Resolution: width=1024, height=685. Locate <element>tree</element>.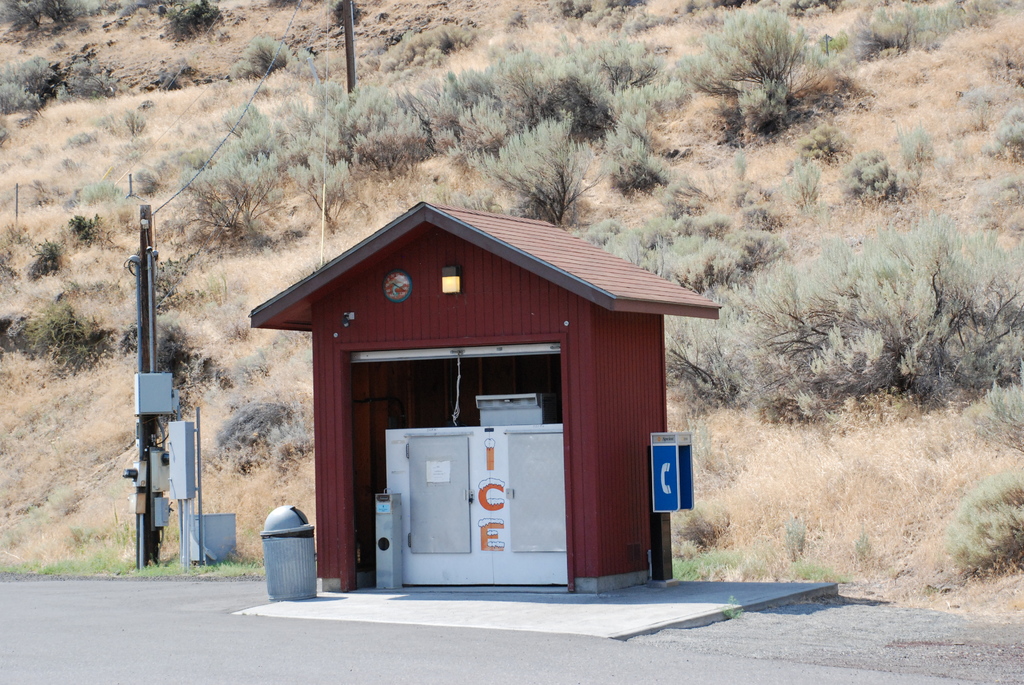
573, 203, 781, 296.
